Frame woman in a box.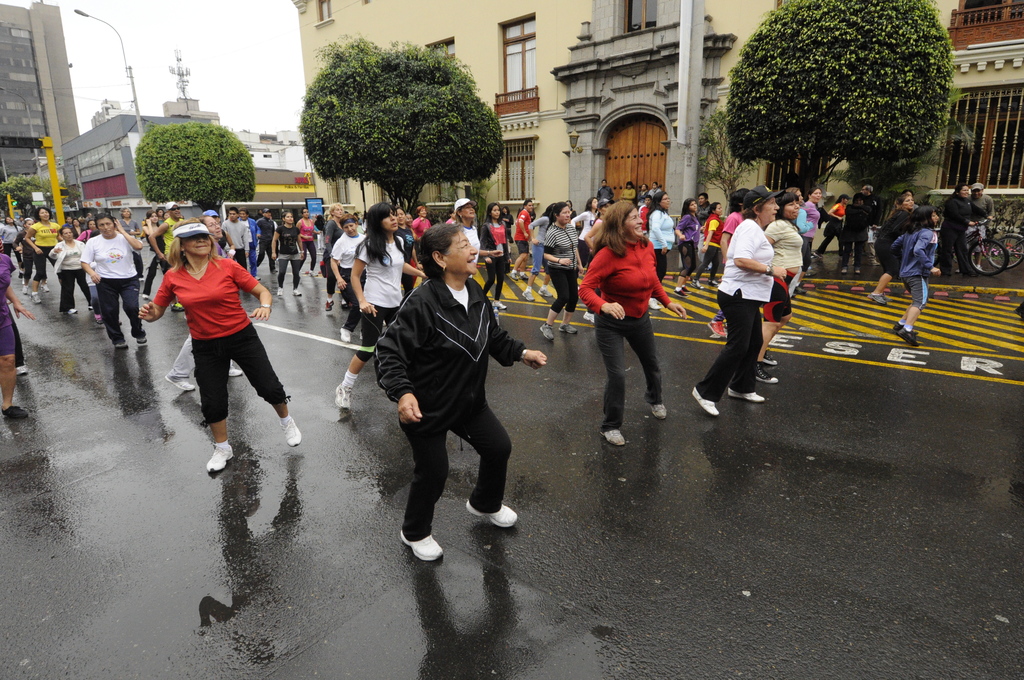
x1=413, y1=206, x2=430, y2=241.
